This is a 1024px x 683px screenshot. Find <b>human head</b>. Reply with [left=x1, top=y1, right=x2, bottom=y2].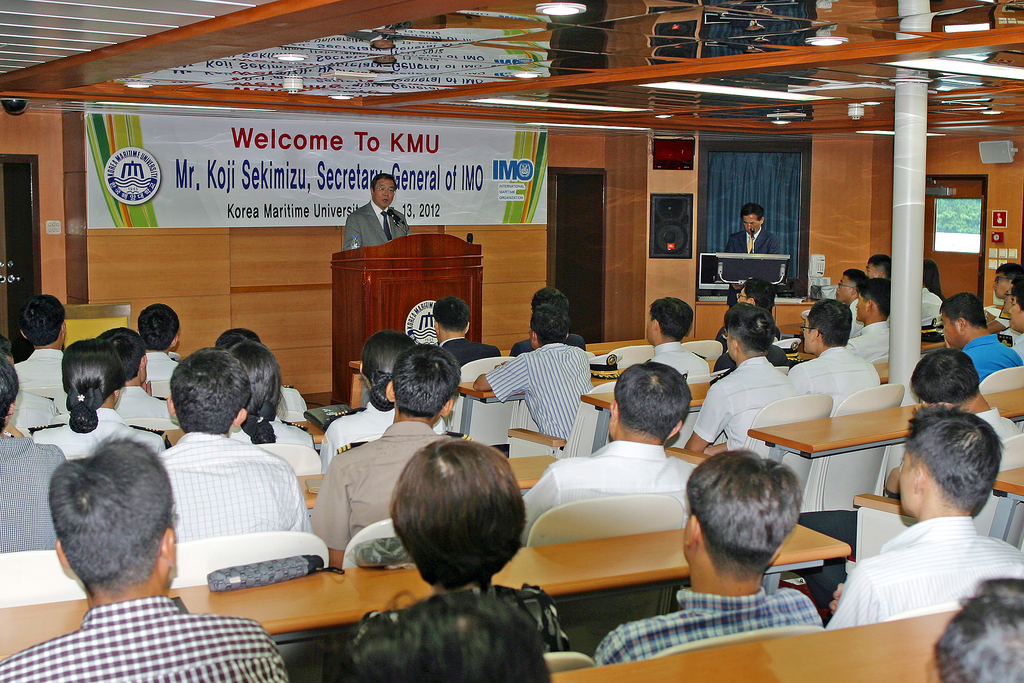
[left=863, top=252, right=890, bottom=278].
